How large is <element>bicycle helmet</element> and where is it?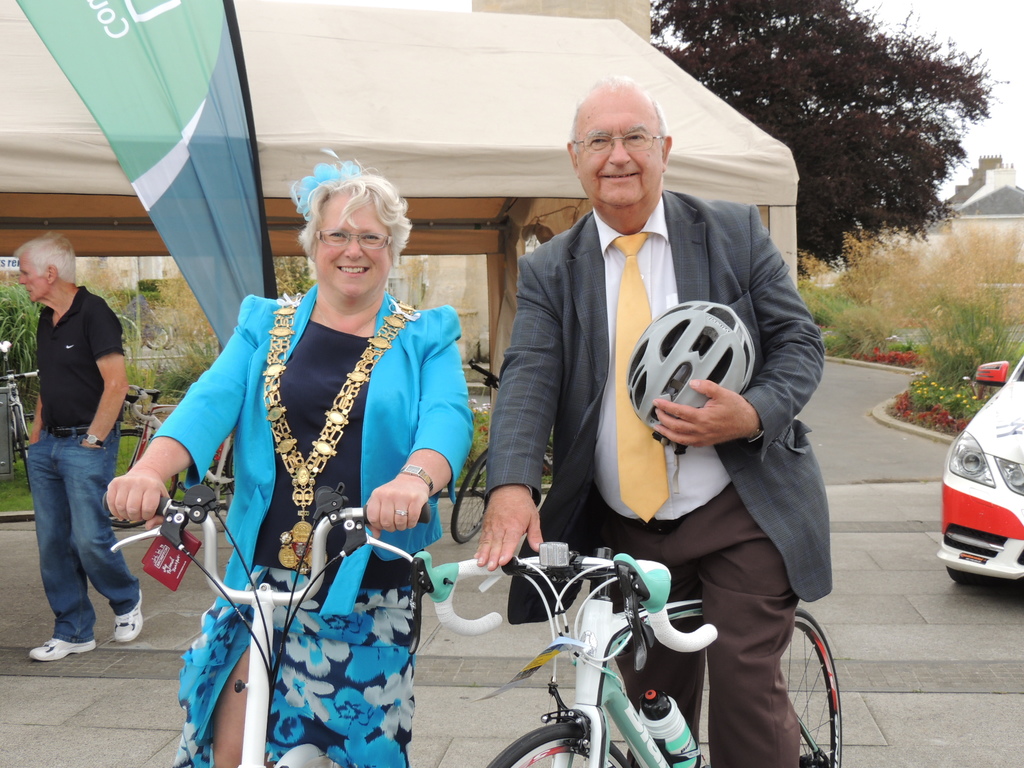
Bounding box: (627,296,756,454).
